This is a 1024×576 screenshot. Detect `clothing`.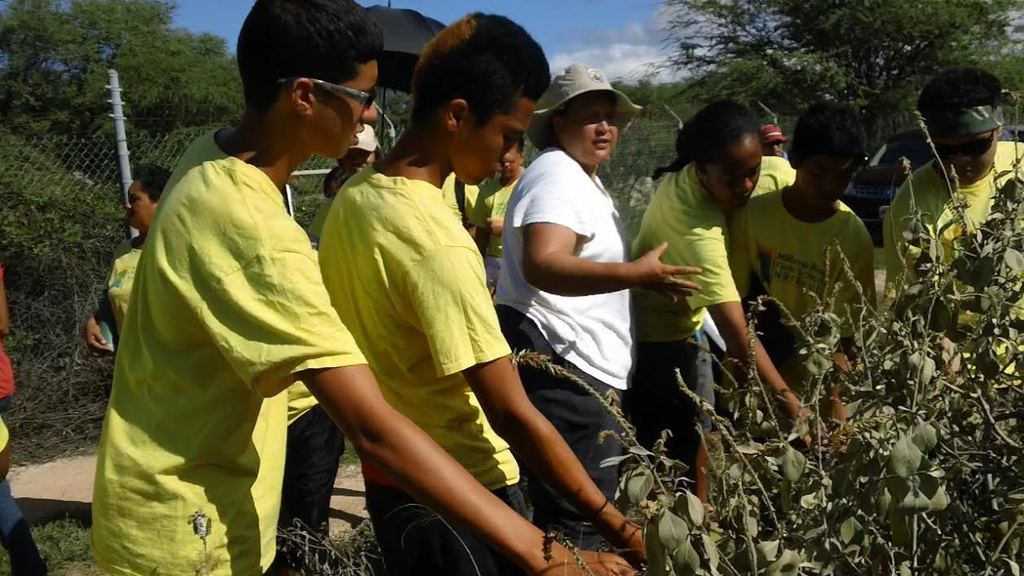
<bbox>439, 175, 484, 241</bbox>.
